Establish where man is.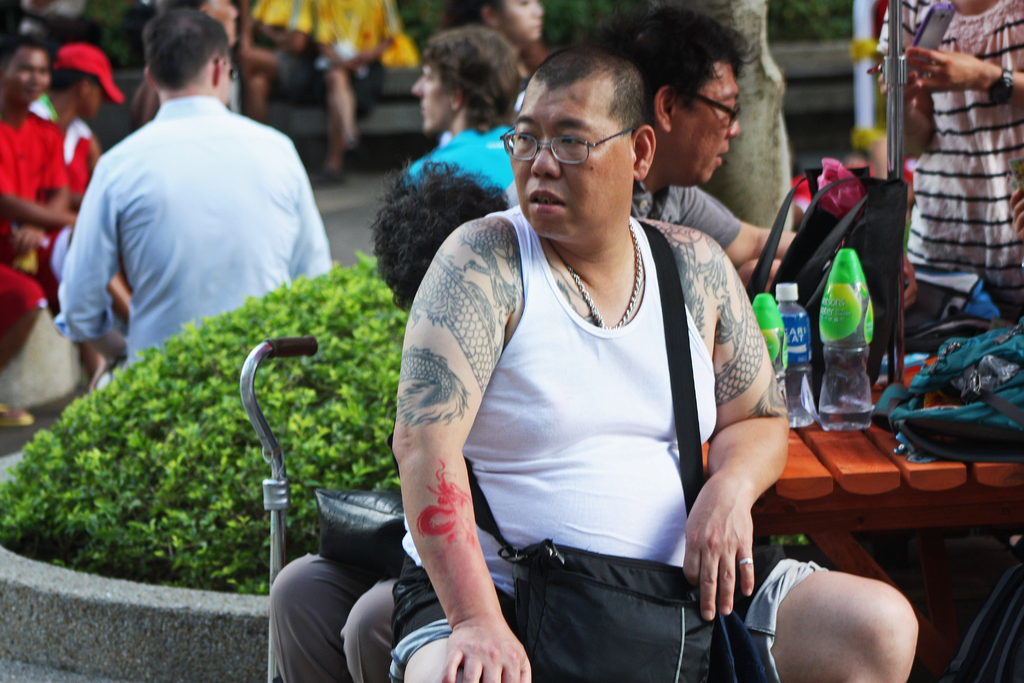
Established at 580,3,919,302.
